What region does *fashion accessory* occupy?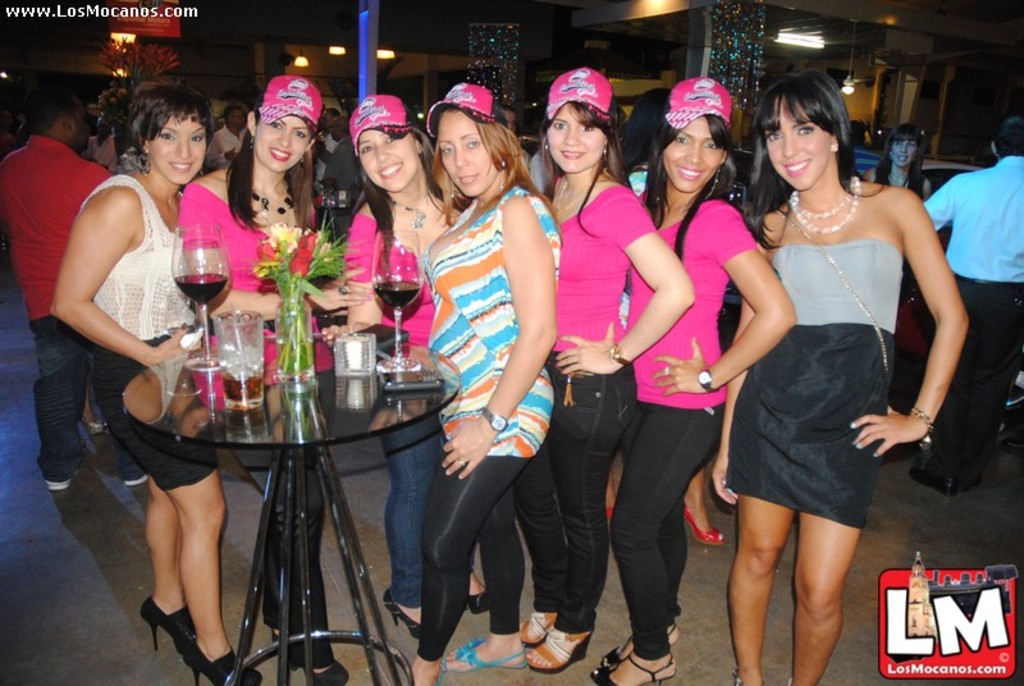
543/145/550/150.
